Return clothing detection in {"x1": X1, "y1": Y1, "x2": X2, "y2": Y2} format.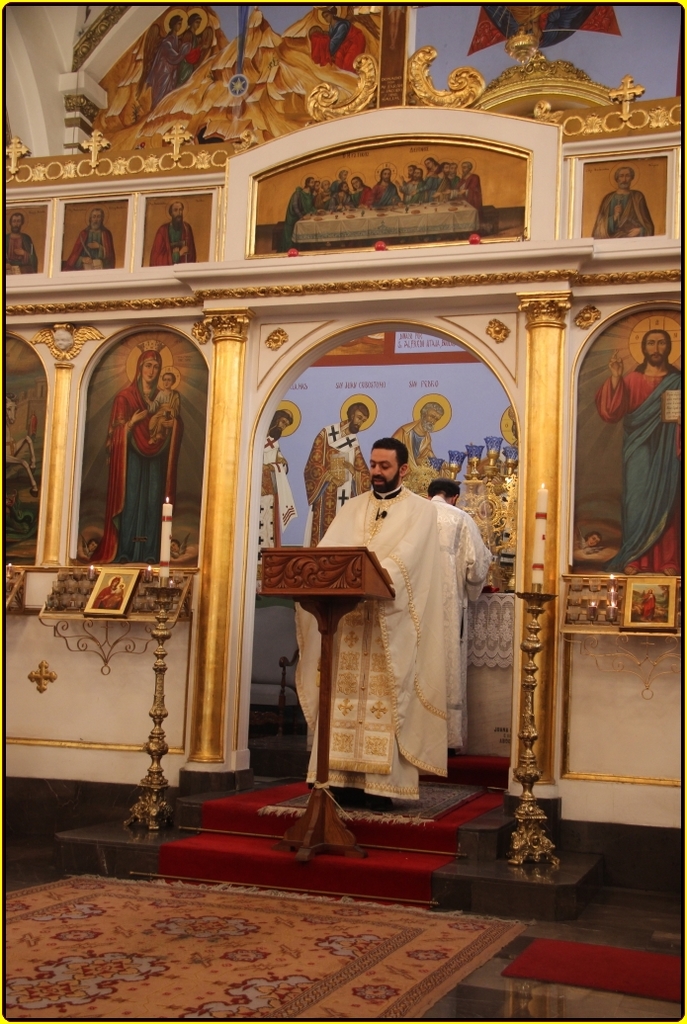
{"x1": 601, "y1": 369, "x2": 681, "y2": 563}.
